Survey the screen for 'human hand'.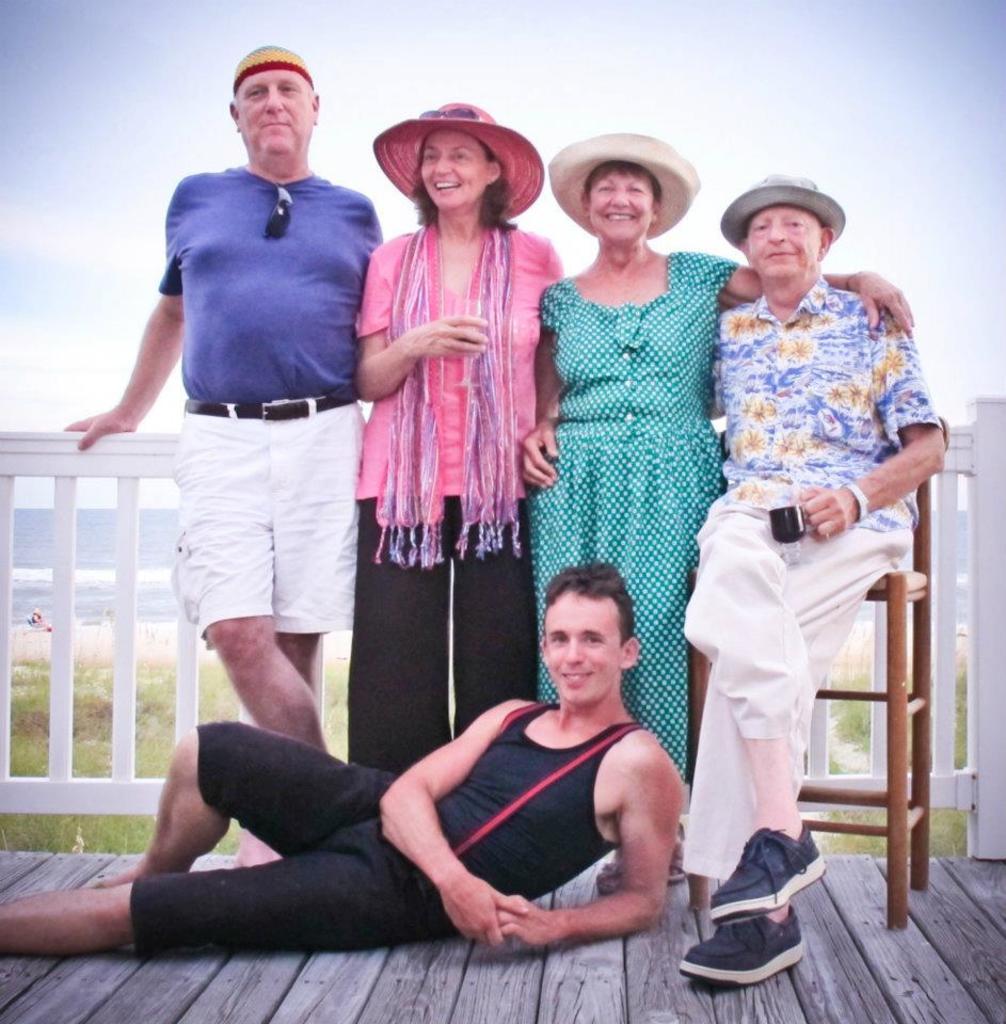
Survey found: {"x1": 783, "y1": 480, "x2": 856, "y2": 544}.
